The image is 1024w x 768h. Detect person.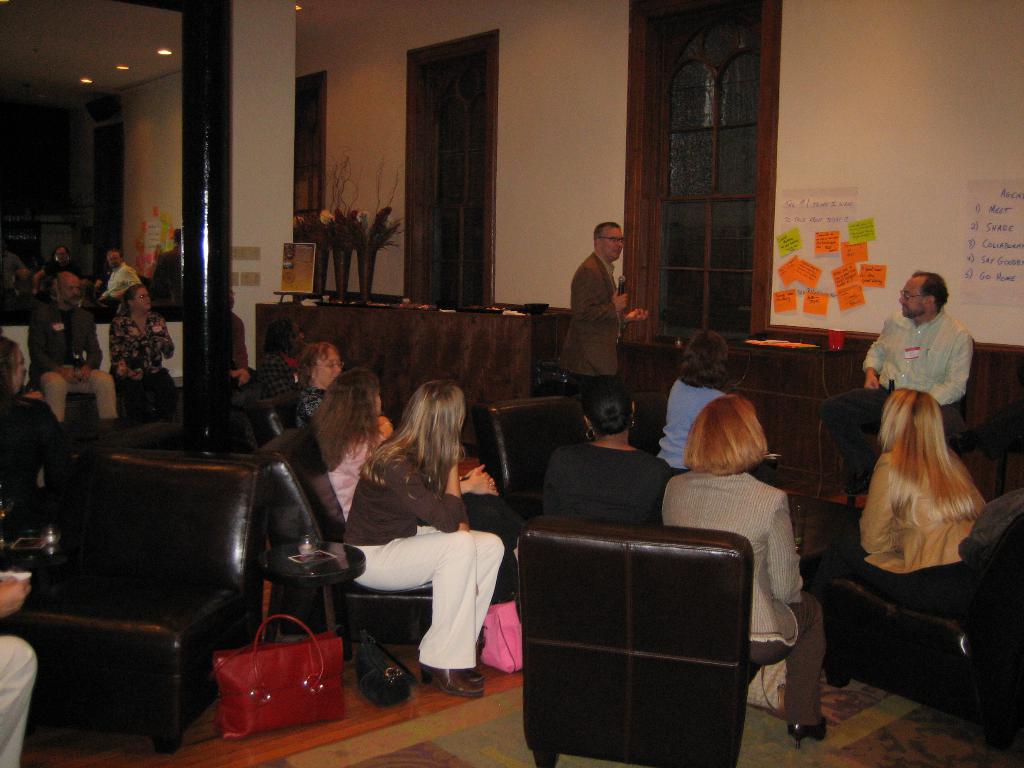
Detection: (816, 270, 977, 492).
